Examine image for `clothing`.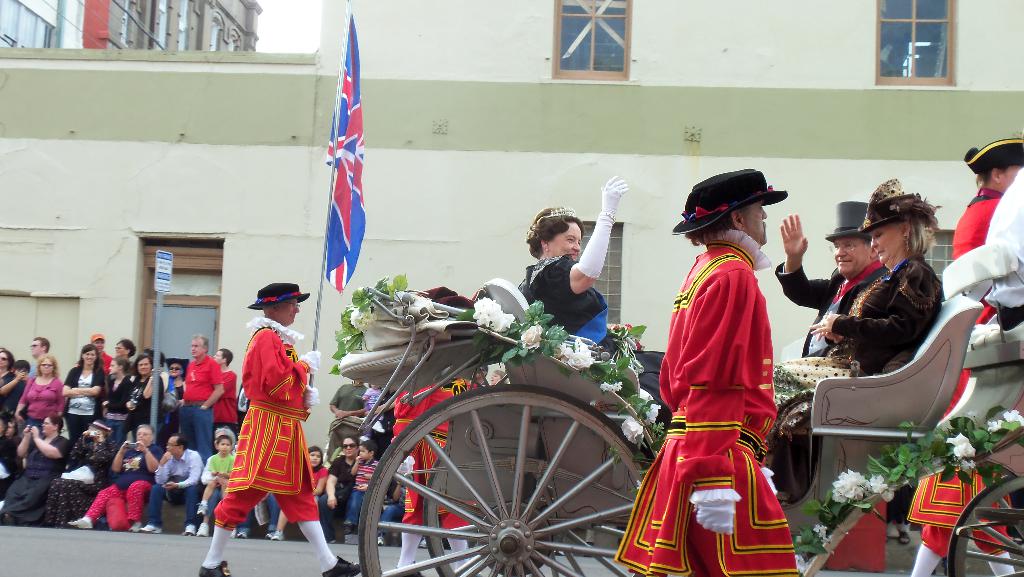
Examination result: 195/454/235/489.
